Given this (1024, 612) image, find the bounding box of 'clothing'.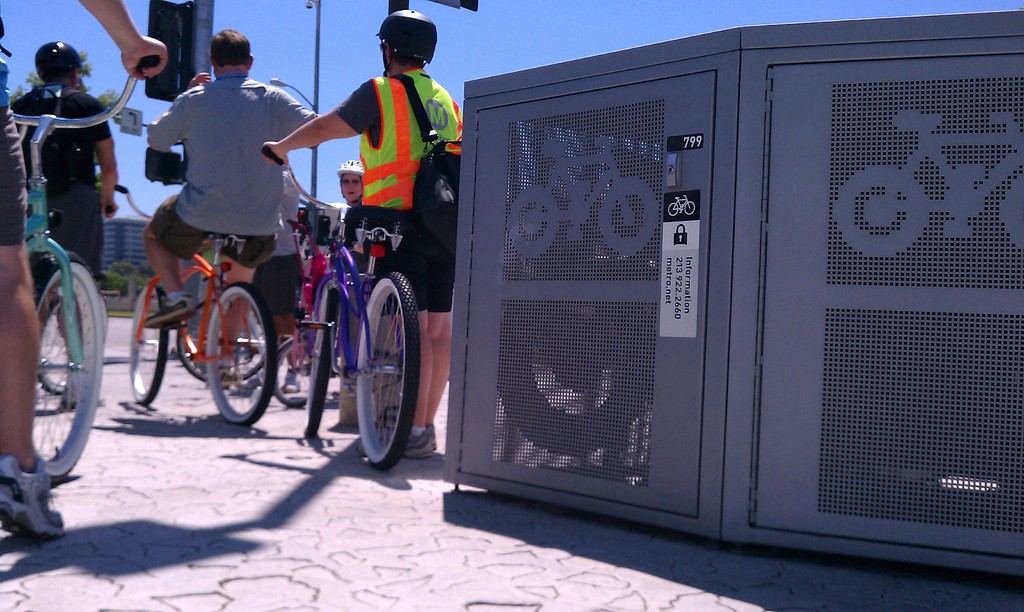
l=336, t=68, r=466, b=318.
